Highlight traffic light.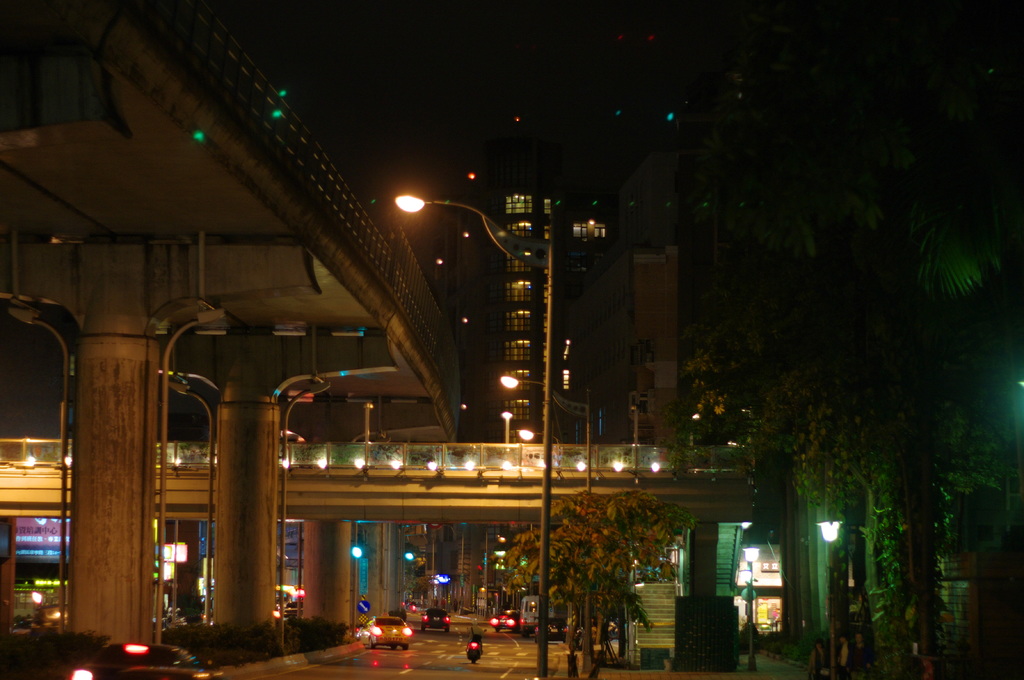
Highlighted region: bbox=[477, 565, 483, 578].
